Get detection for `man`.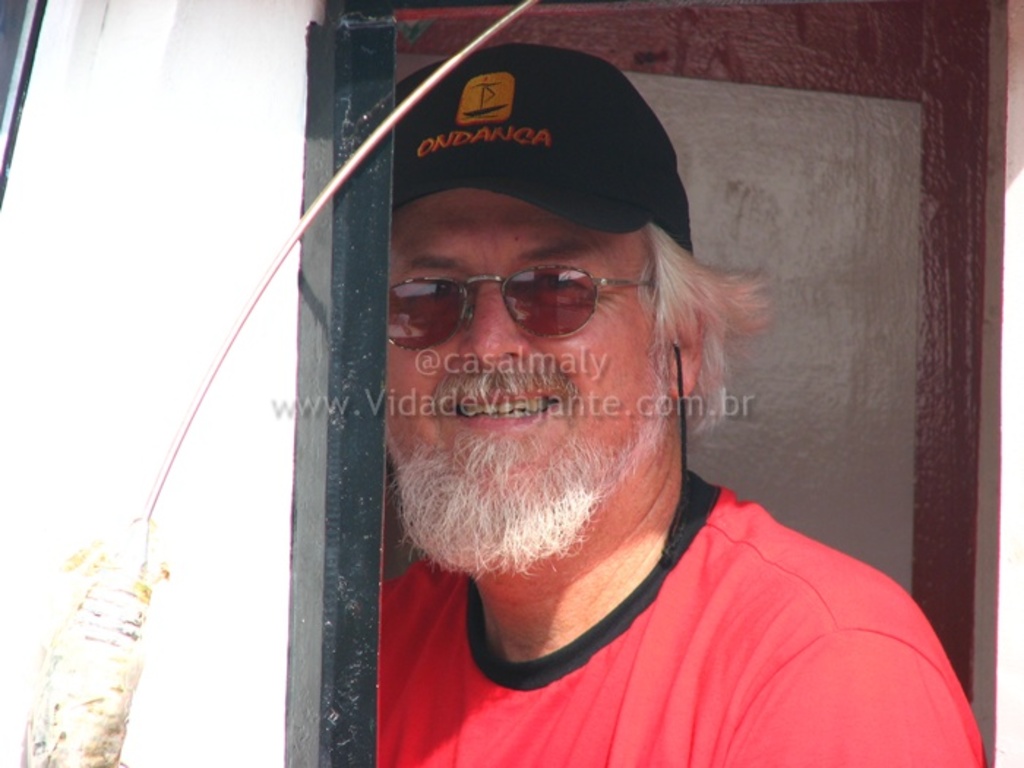
Detection: box(274, 50, 948, 755).
